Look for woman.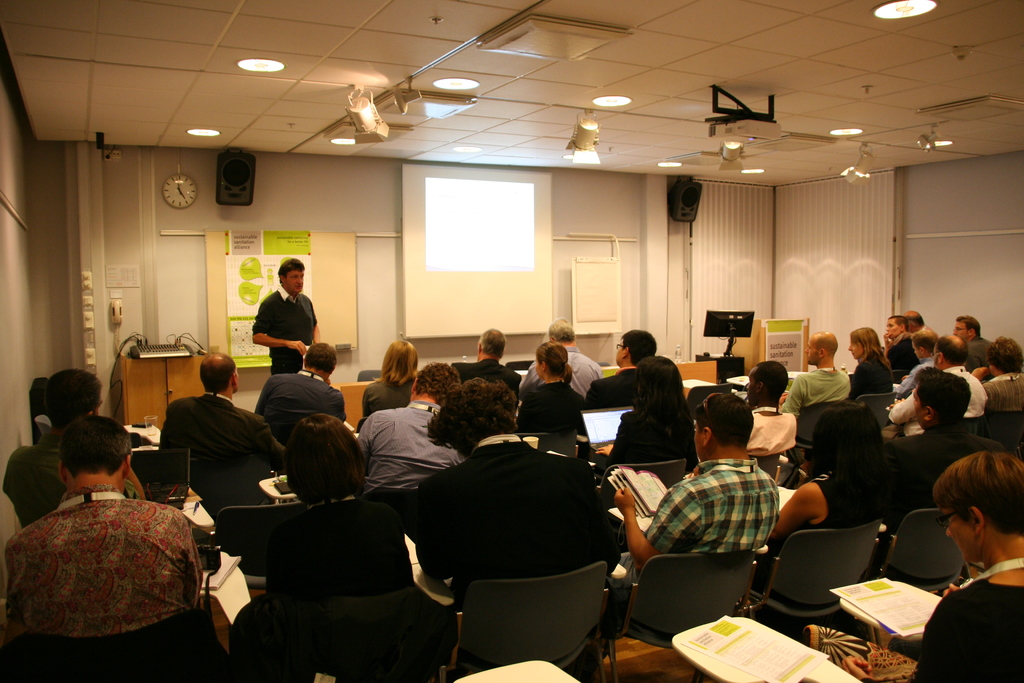
Found: 751:400:887:593.
